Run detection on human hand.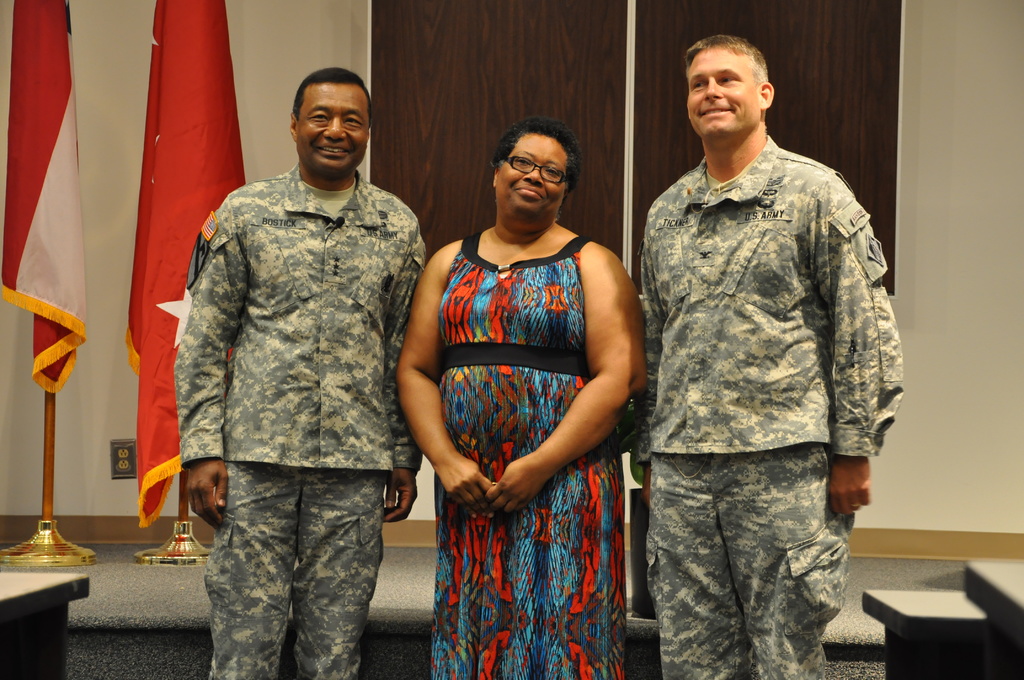
Result: {"left": 184, "top": 458, "right": 230, "bottom": 529}.
